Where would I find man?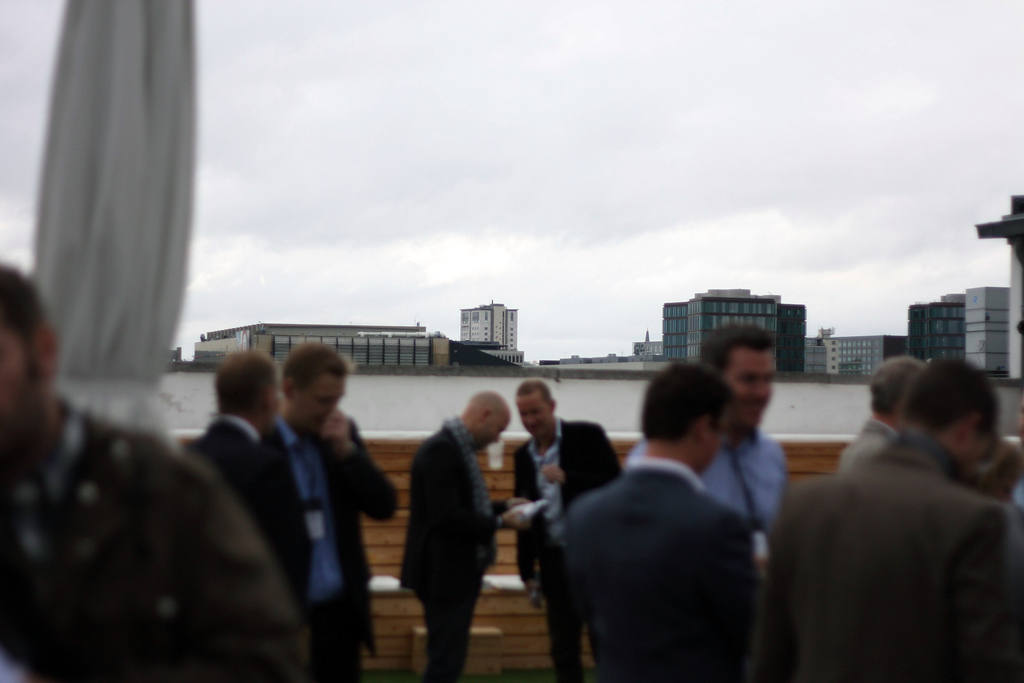
At box(543, 361, 771, 682).
